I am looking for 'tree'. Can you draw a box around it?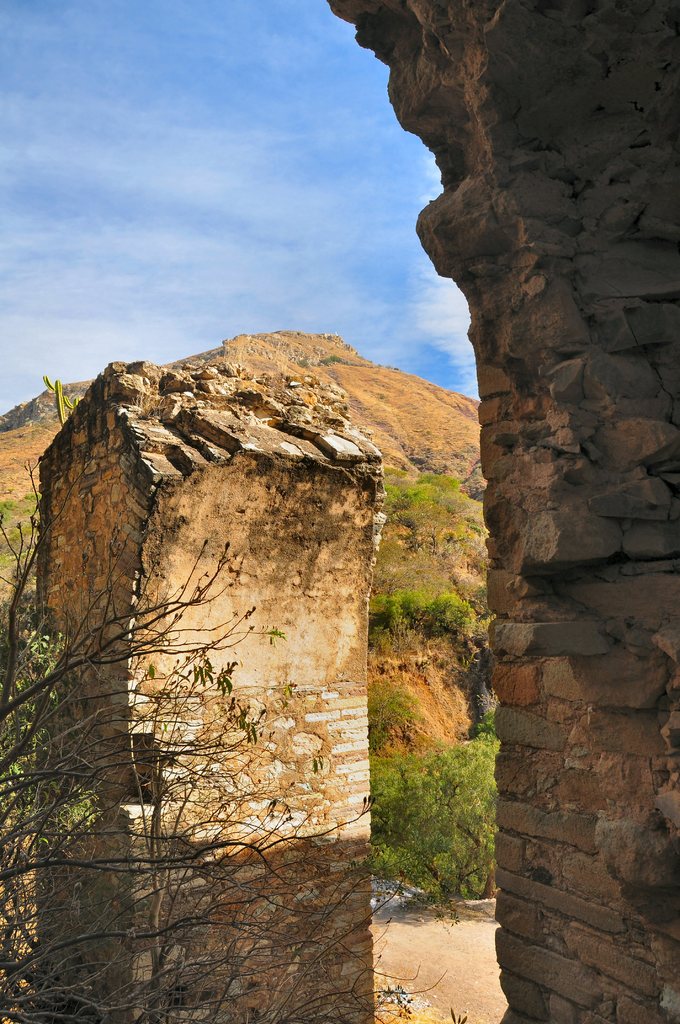
Sure, the bounding box is region(0, 451, 446, 1023).
